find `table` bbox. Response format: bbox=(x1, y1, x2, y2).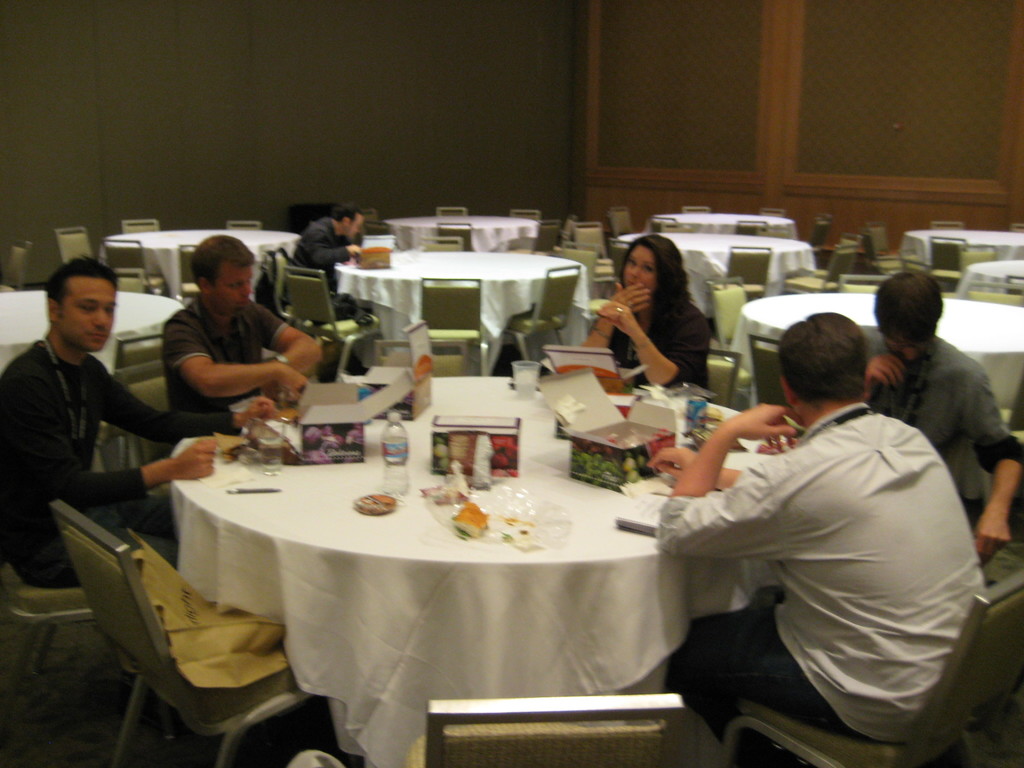
bbox=(740, 294, 1023, 511).
